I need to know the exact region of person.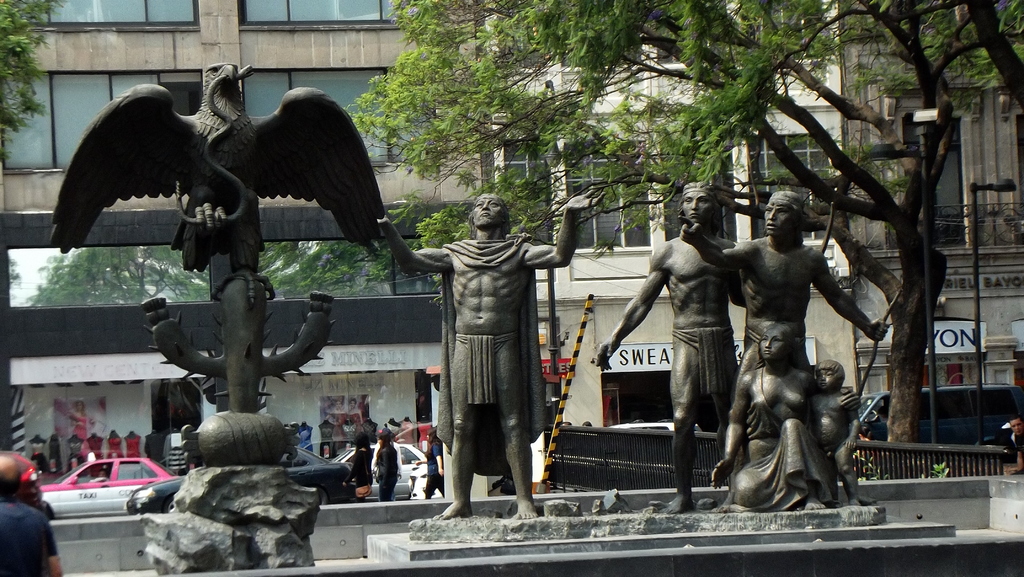
Region: left=372, top=430, right=399, bottom=500.
